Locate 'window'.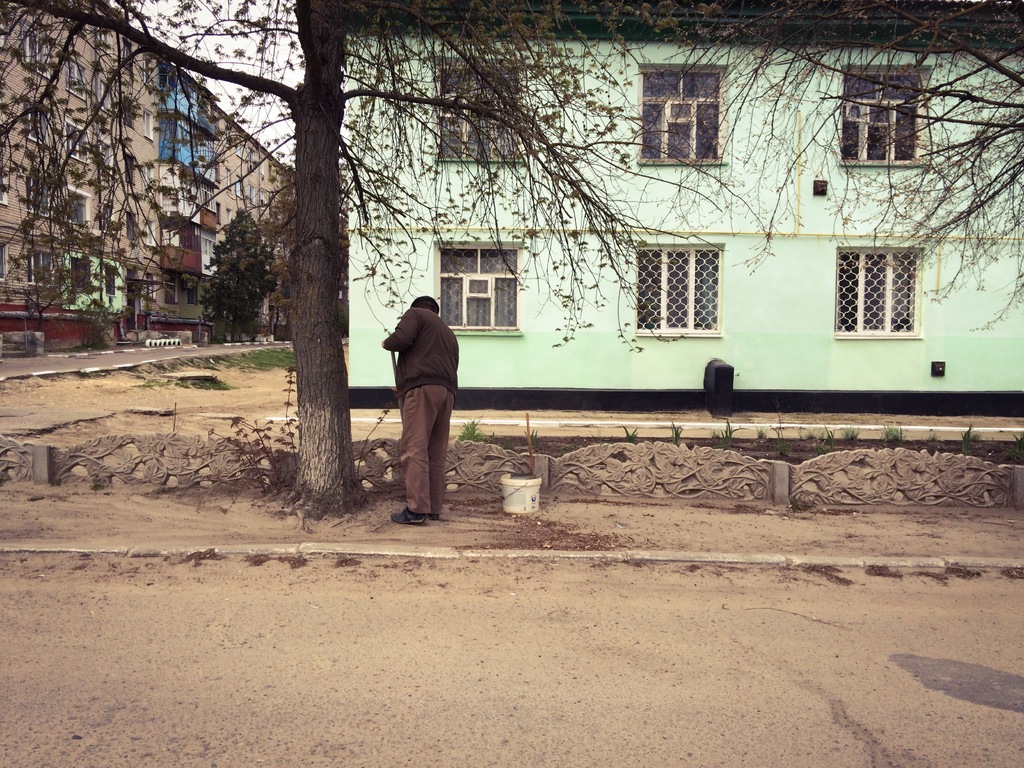
Bounding box: [x1=434, y1=61, x2=524, y2=159].
